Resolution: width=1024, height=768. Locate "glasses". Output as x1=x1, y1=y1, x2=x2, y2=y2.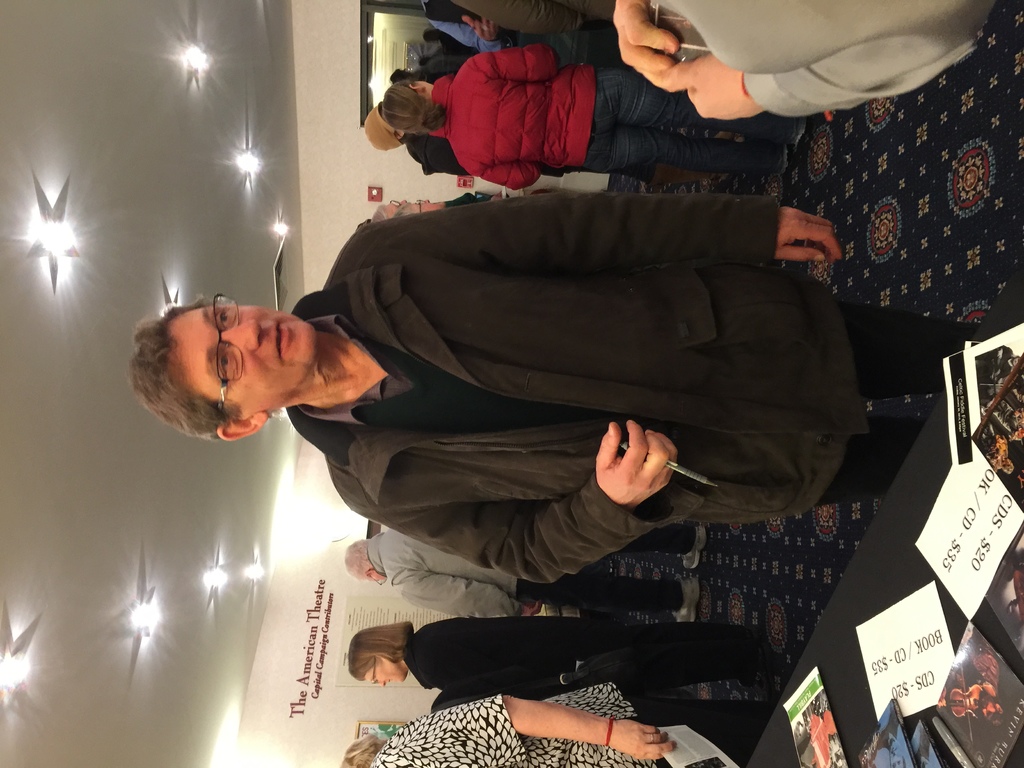
x1=211, y1=291, x2=244, y2=410.
